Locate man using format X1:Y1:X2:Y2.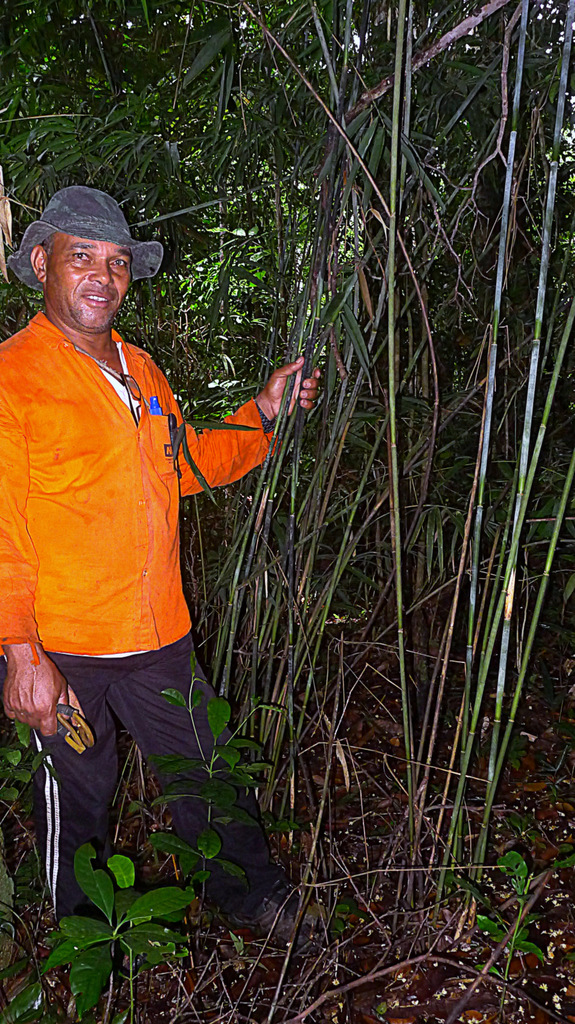
17:171:267:916.
